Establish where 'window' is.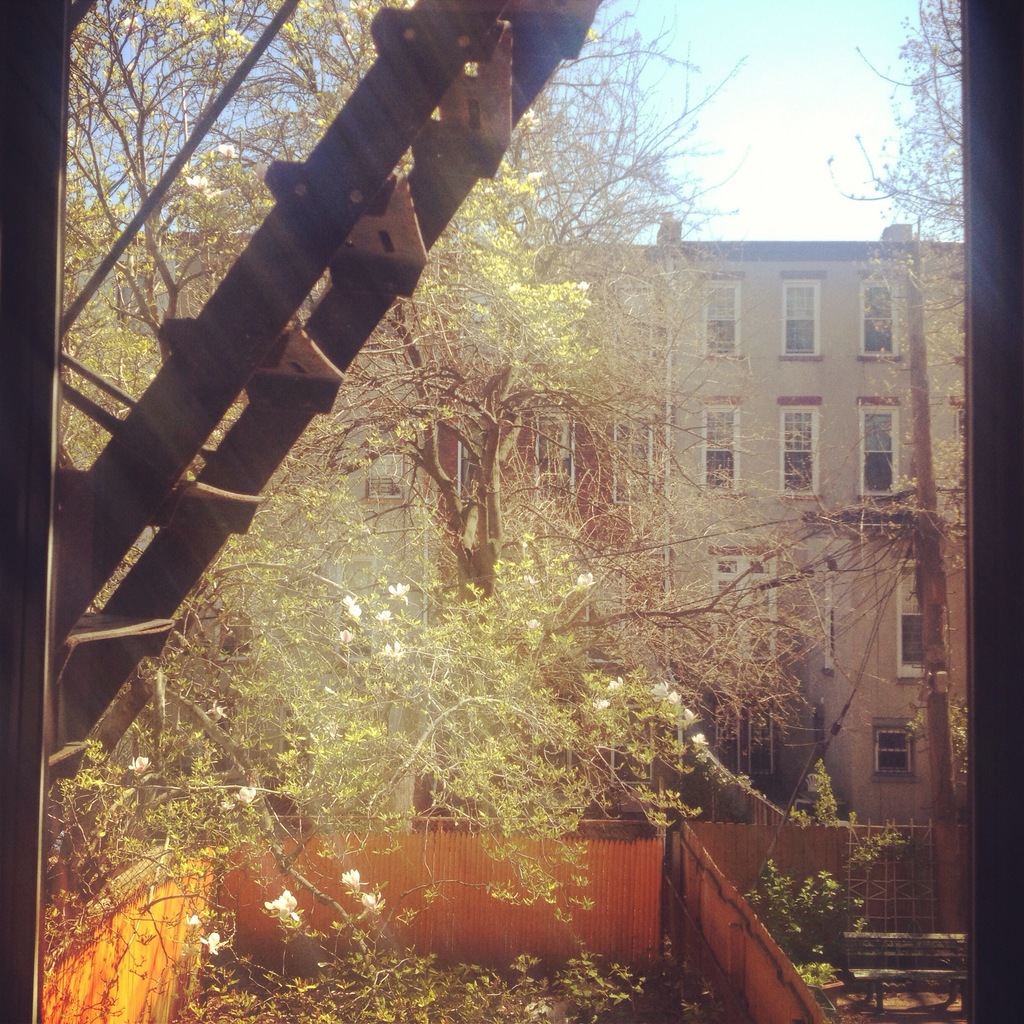
Established at detection(875, 719, 922, 784).
